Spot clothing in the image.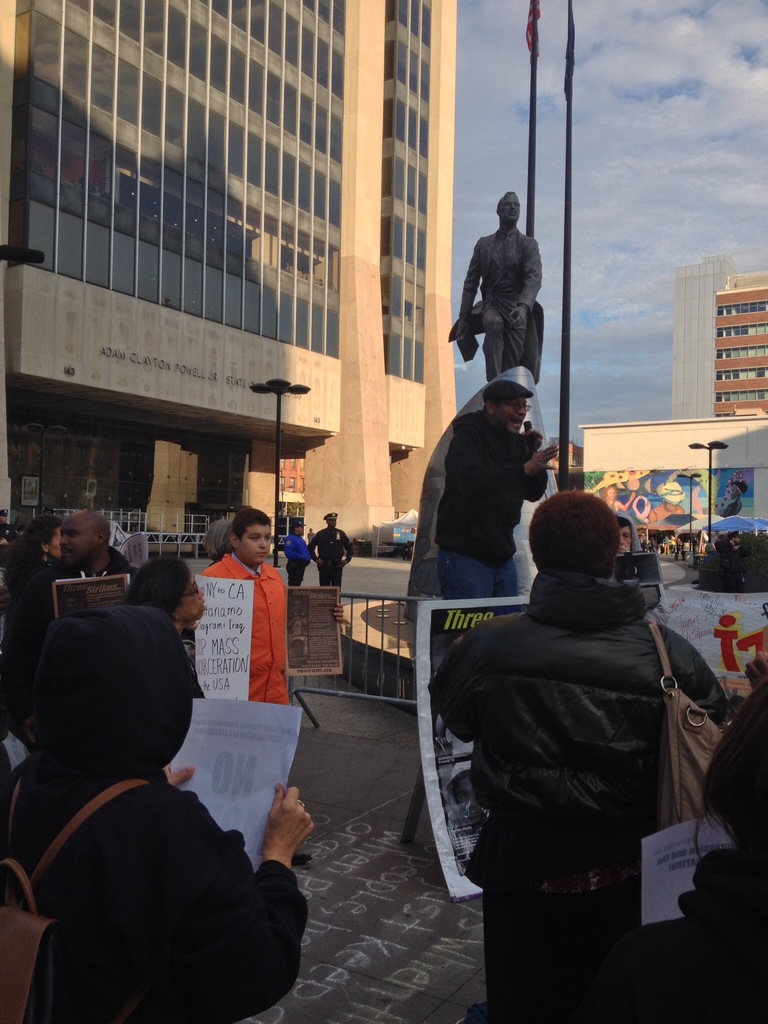
clothing found at box(13, 623, 307, 1023).
